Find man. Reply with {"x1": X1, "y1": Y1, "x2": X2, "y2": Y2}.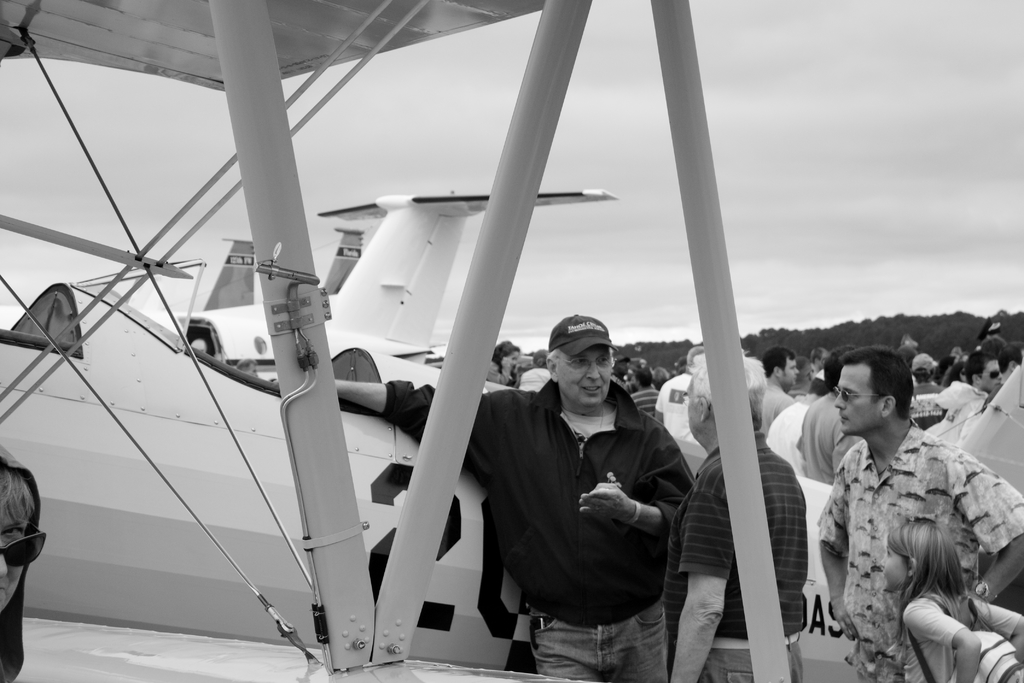
{"x1": 904, "y1": 352, "x2": 950, "y2": 431}.
